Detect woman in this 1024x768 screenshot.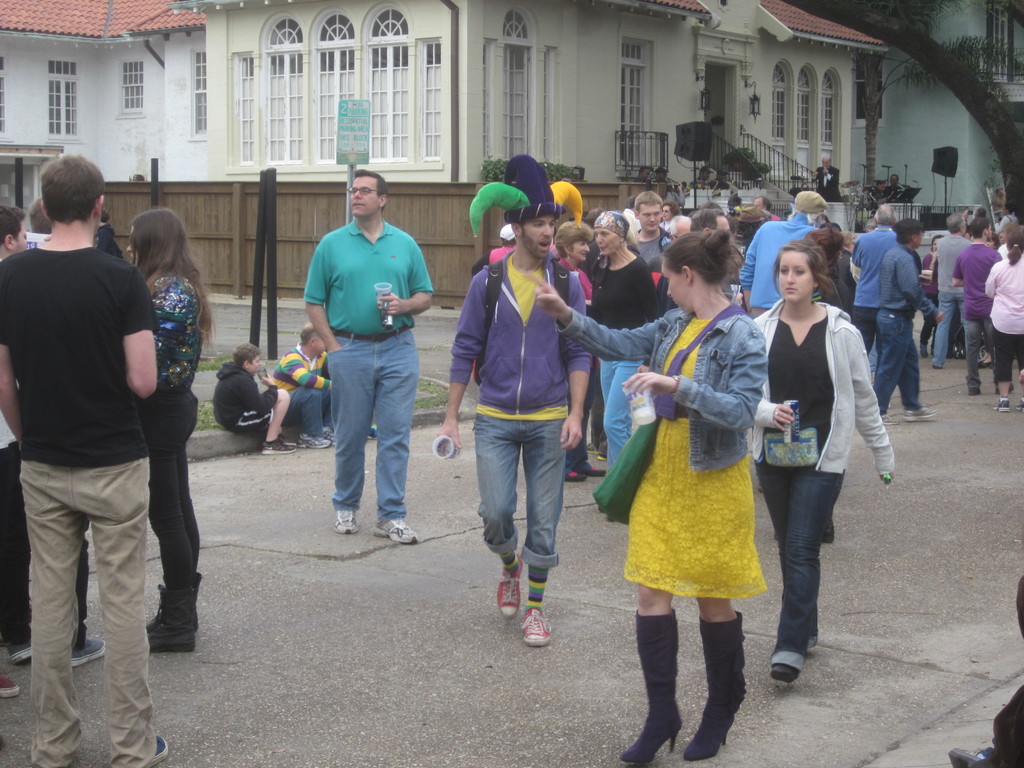
Detection: 618/285/779/735.
